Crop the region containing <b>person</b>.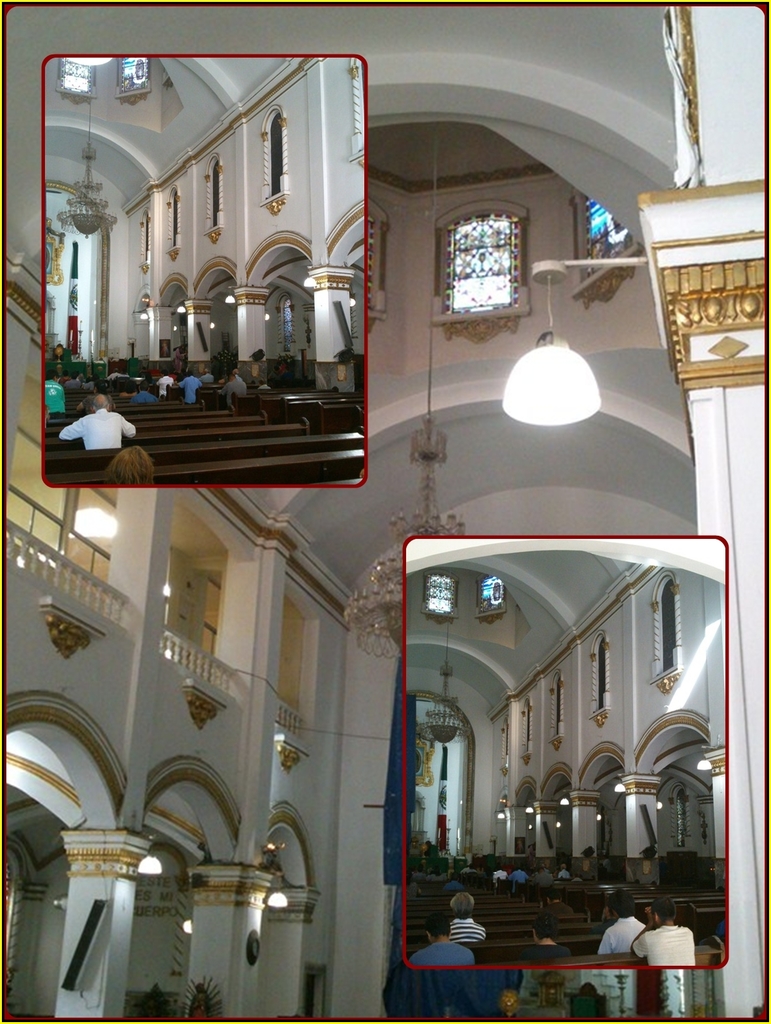
Crop region: (x1=502, y1=865, x2=530, y2=895).
